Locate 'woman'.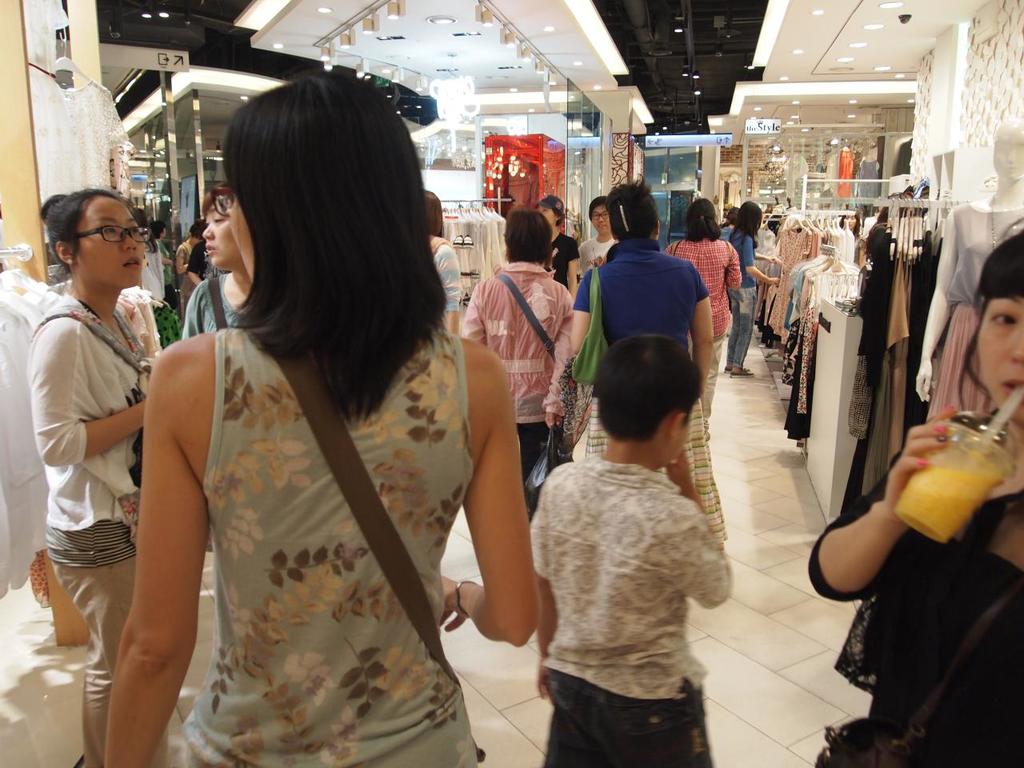
Bounding box: bbox(115, 86, 514, 766).
